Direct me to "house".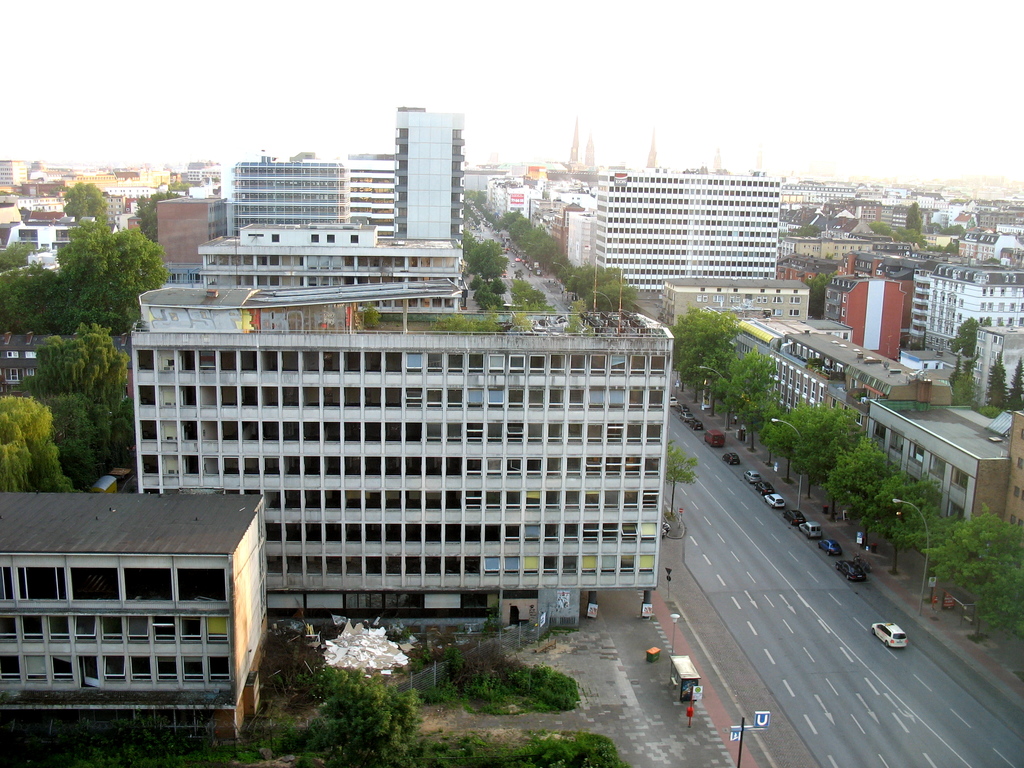
Direction: <region>191, 213, 468, 312</region>.
